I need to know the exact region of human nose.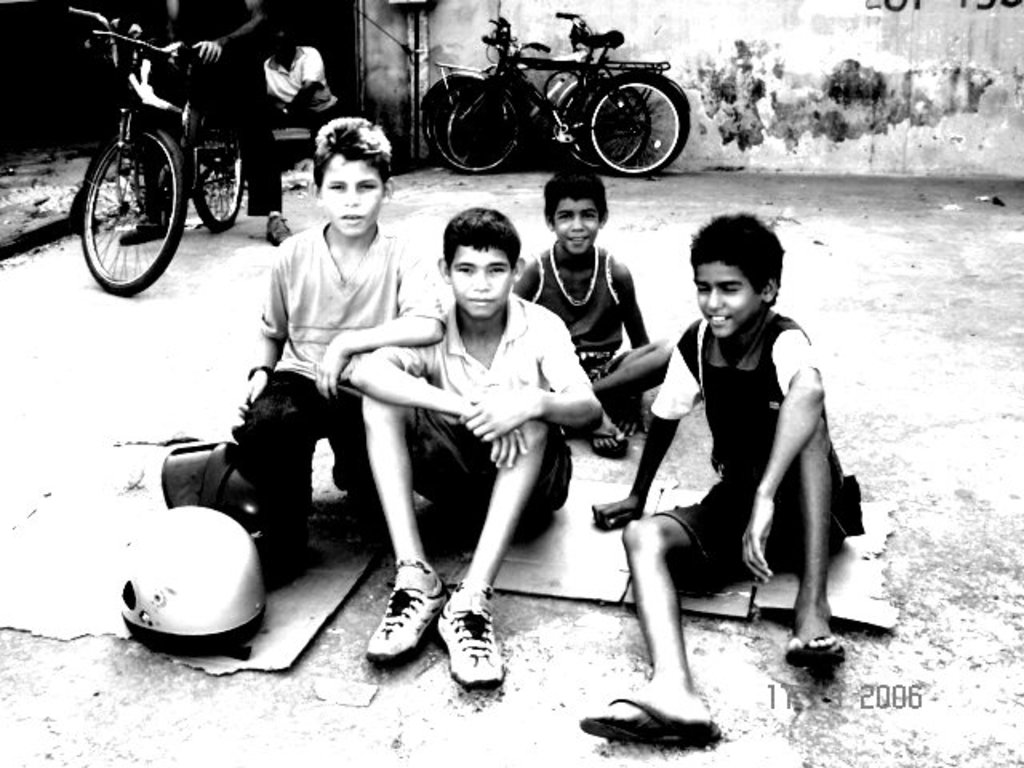
Region: 467,272,491,293.
